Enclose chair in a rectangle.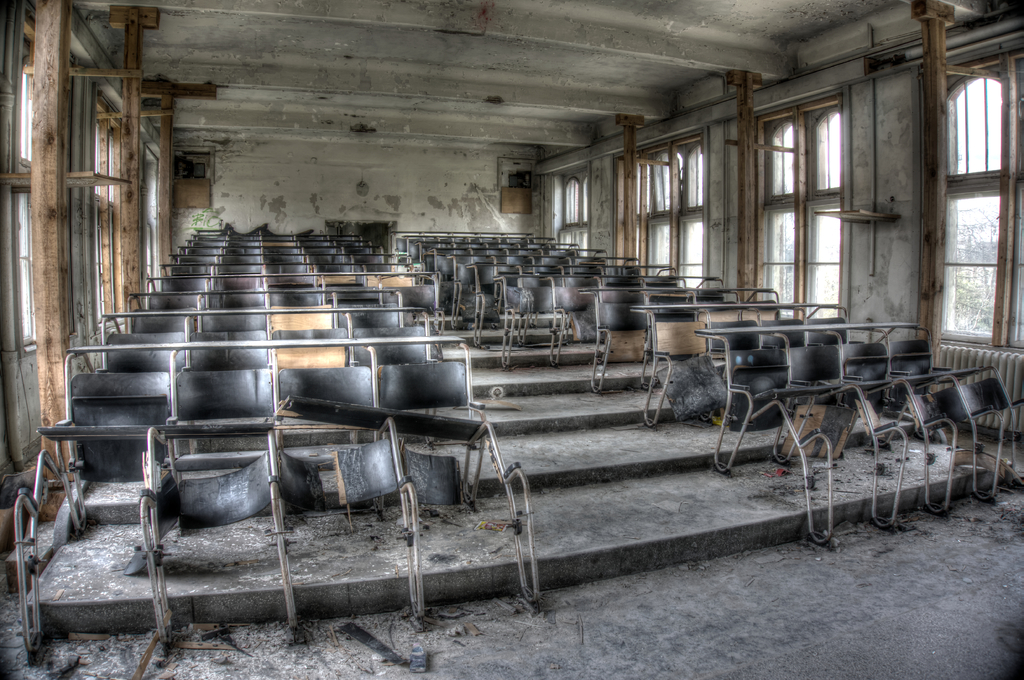
detection(688, 323, 792, 479).
